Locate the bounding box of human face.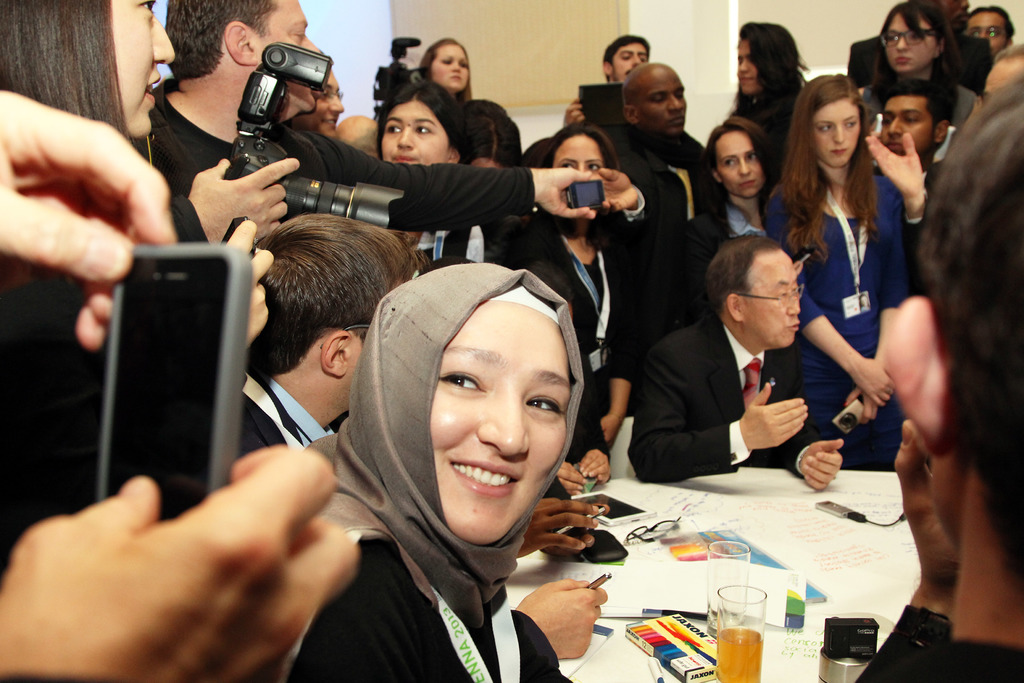
Bounding box: locate(748, 247, 802, 347).
